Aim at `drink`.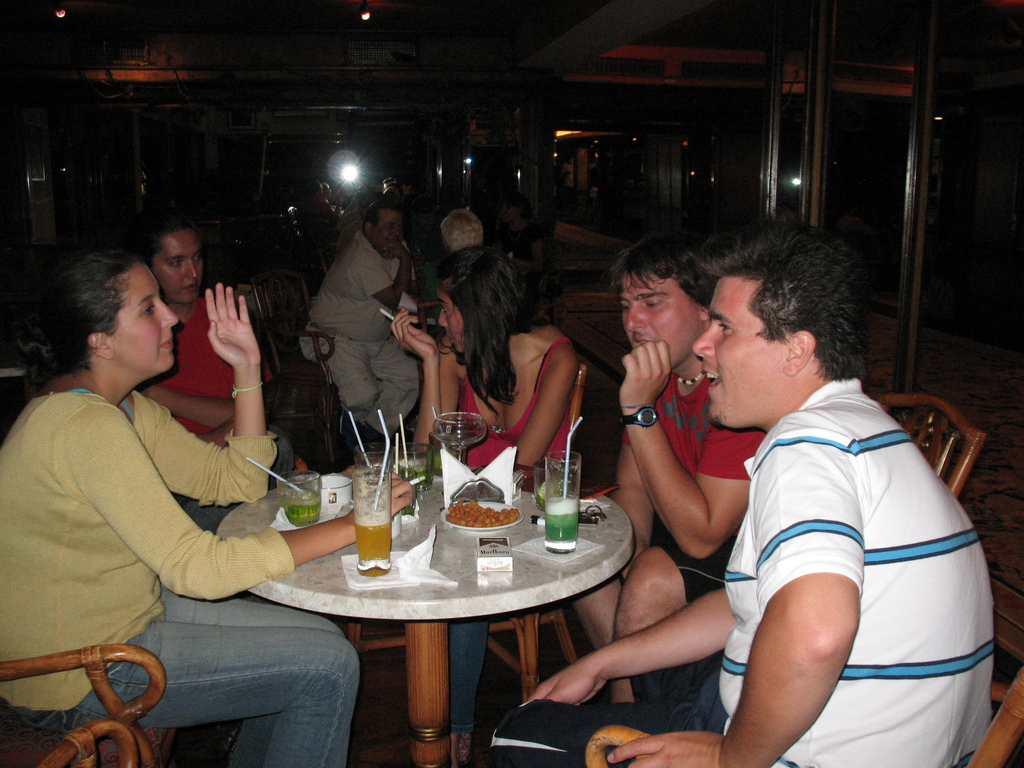
Aimed at <region>547, 498, 586, 547</region>.
